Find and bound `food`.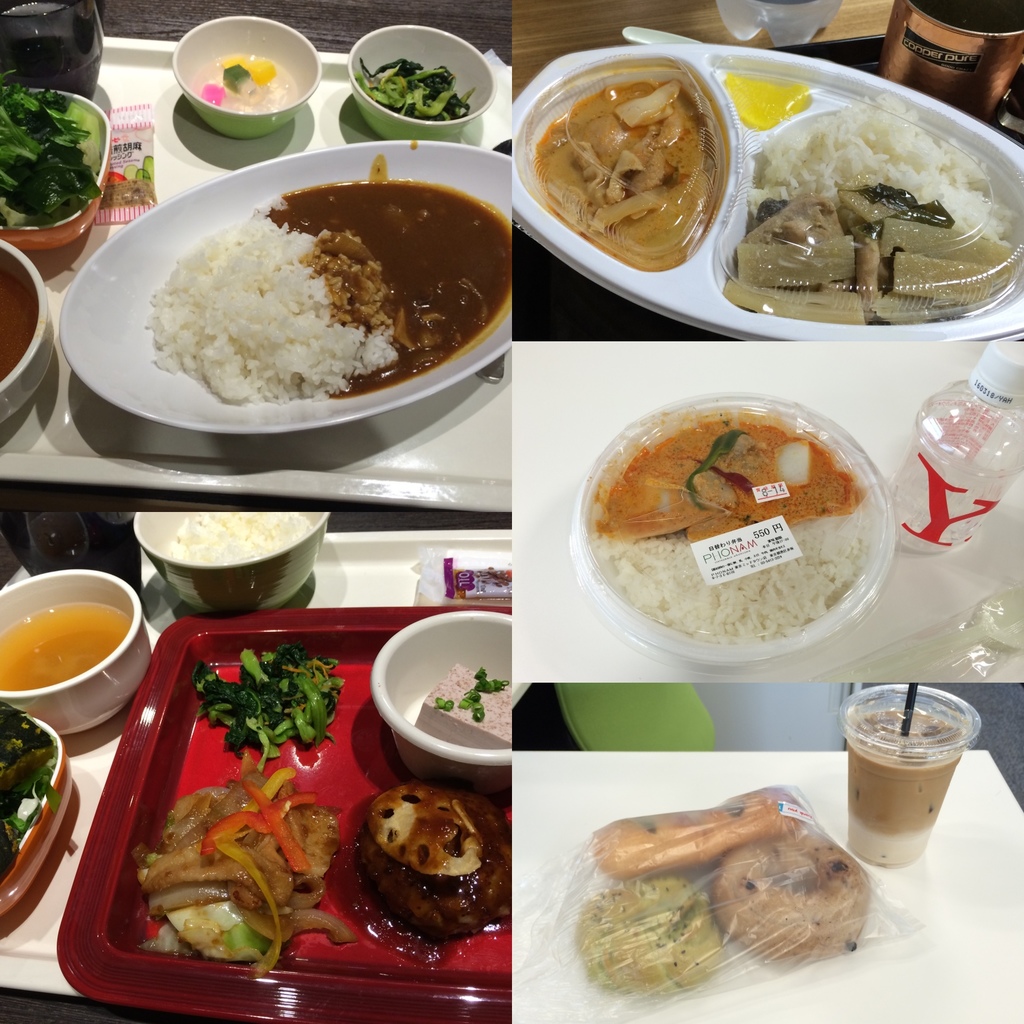
Bound: bbox(712, 830, 870, 975).
